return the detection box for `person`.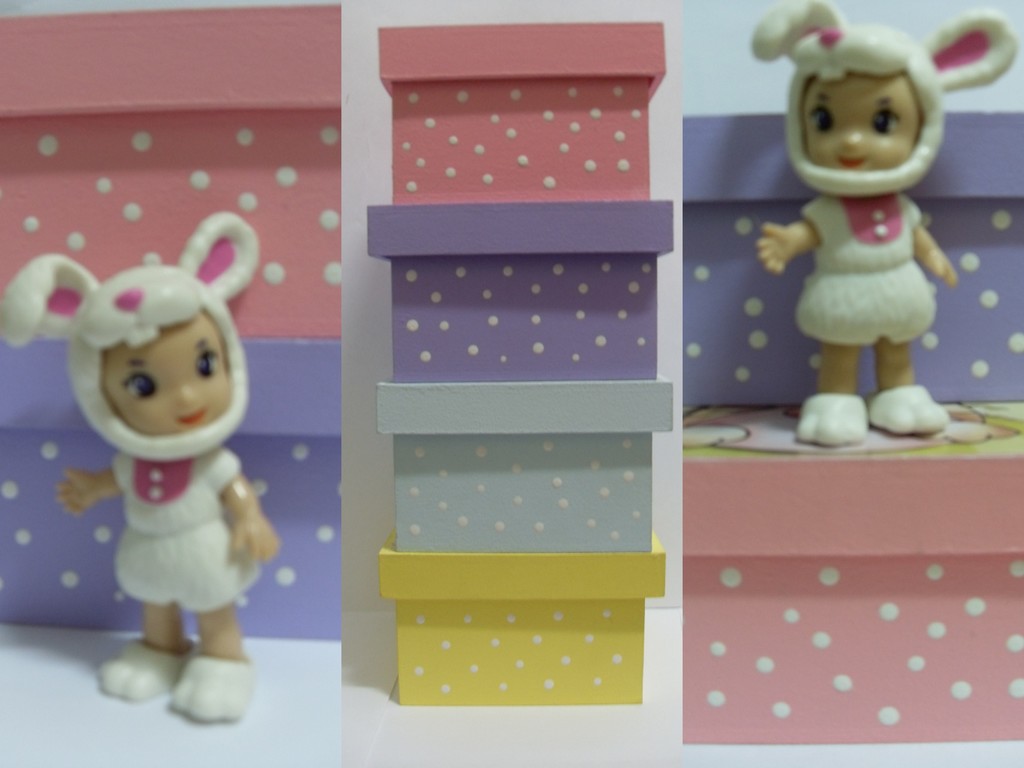
locate(752, 0, 1015, 444).
